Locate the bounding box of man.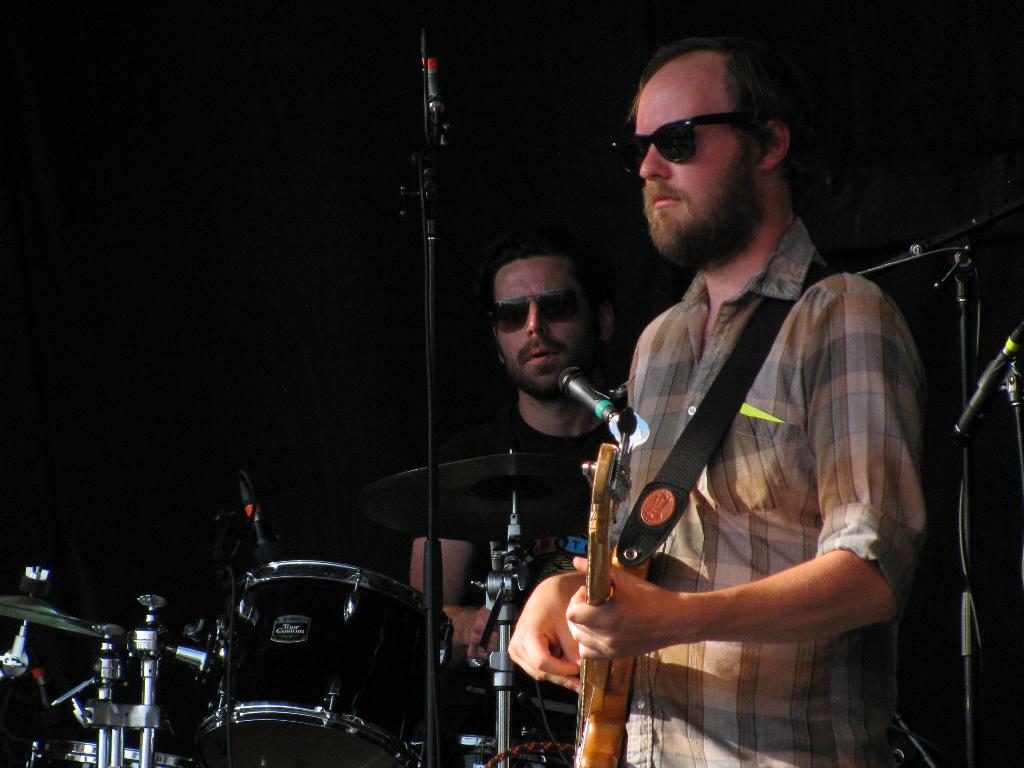
Bounding box: 534/22/935/762.
